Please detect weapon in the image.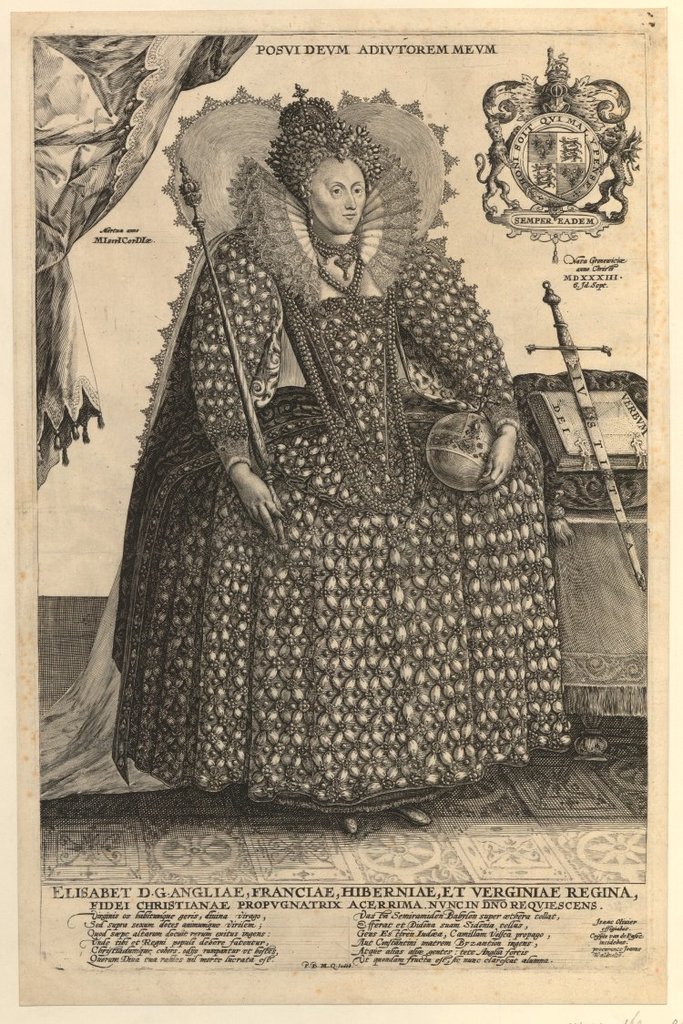
[527, 280, 652, 593].
